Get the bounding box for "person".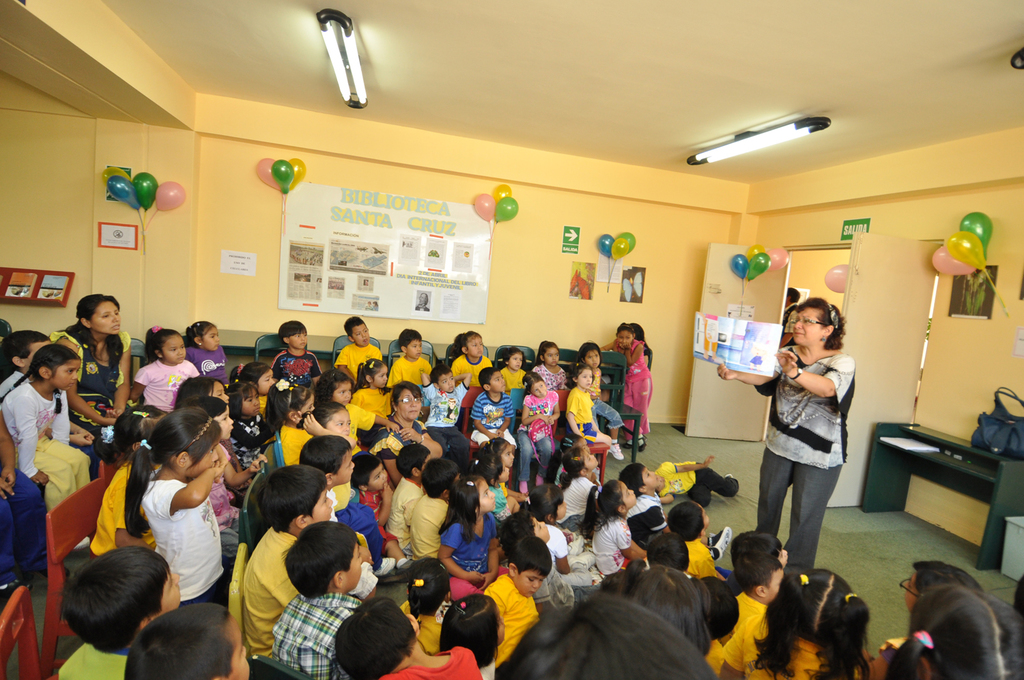
bbox=(90, 399, 167, 565).
